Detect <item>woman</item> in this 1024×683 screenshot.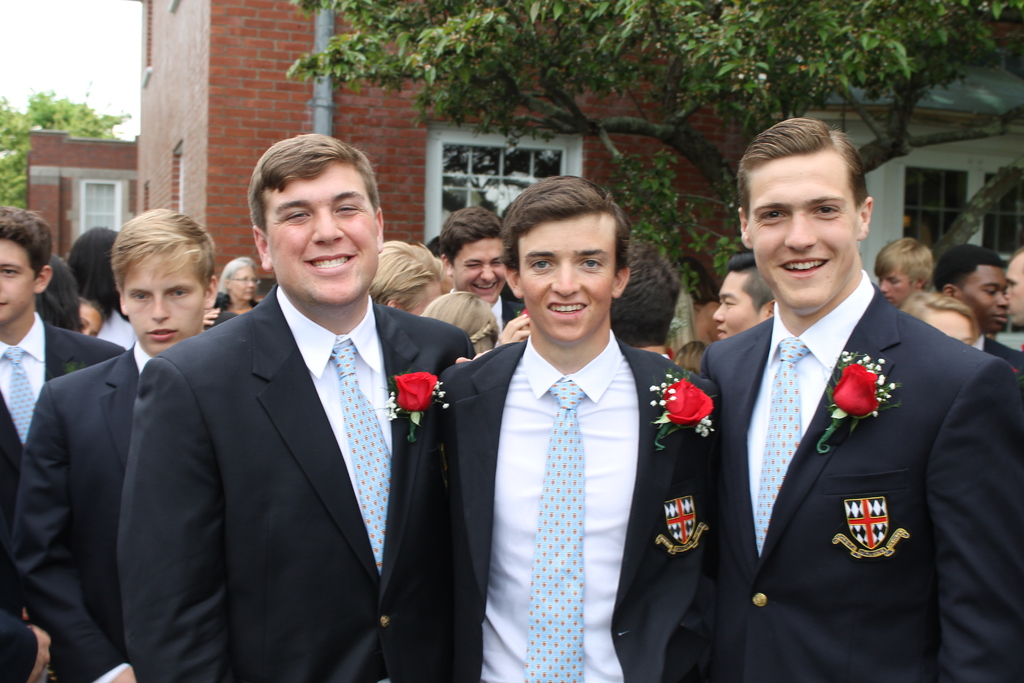
Detection: locate(31, 256, 89, 335).
